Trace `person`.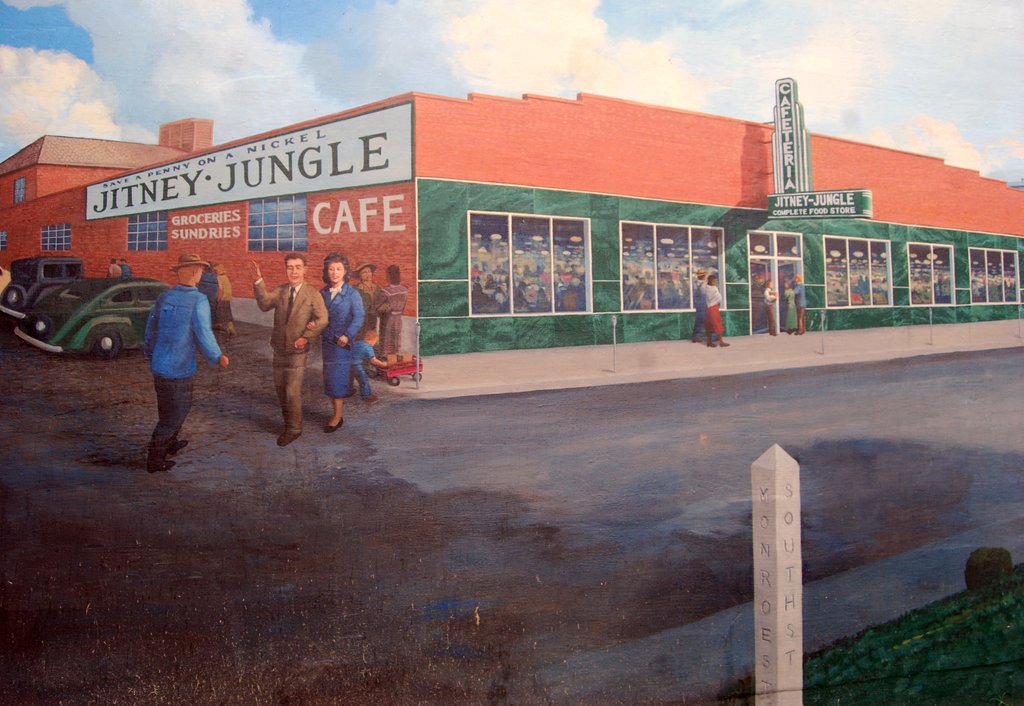
Traced to [687, 265, 714, 348].
